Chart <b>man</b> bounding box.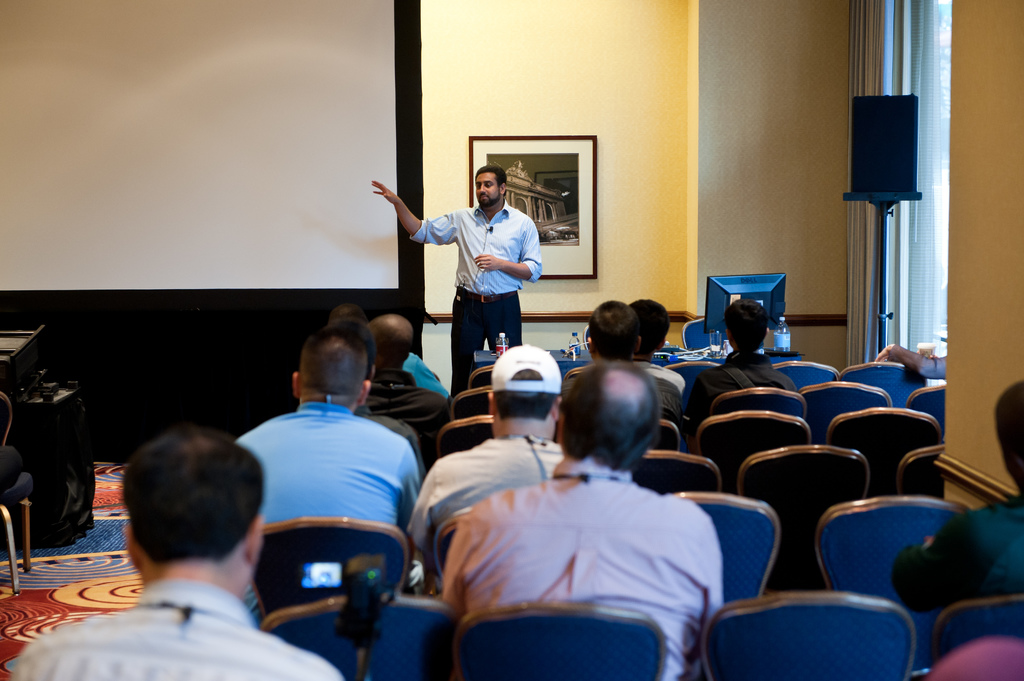
Charted: 0 420 341 680.
